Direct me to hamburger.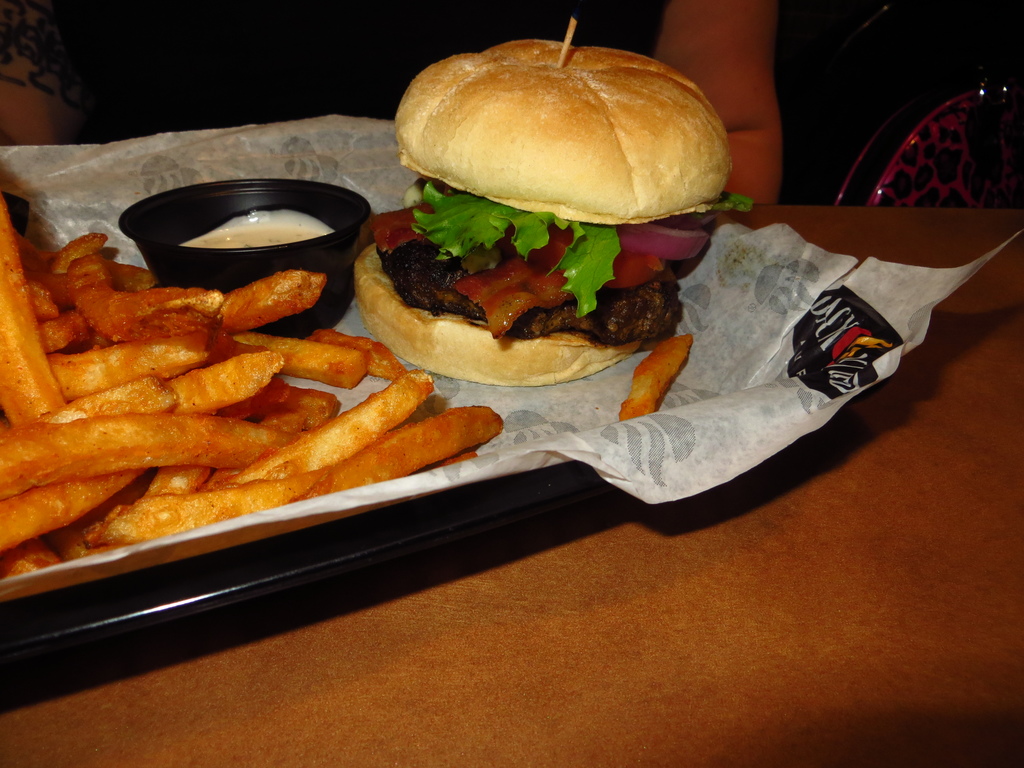
Direction: <bbox>351, 38, 755, 385</bbox>.
